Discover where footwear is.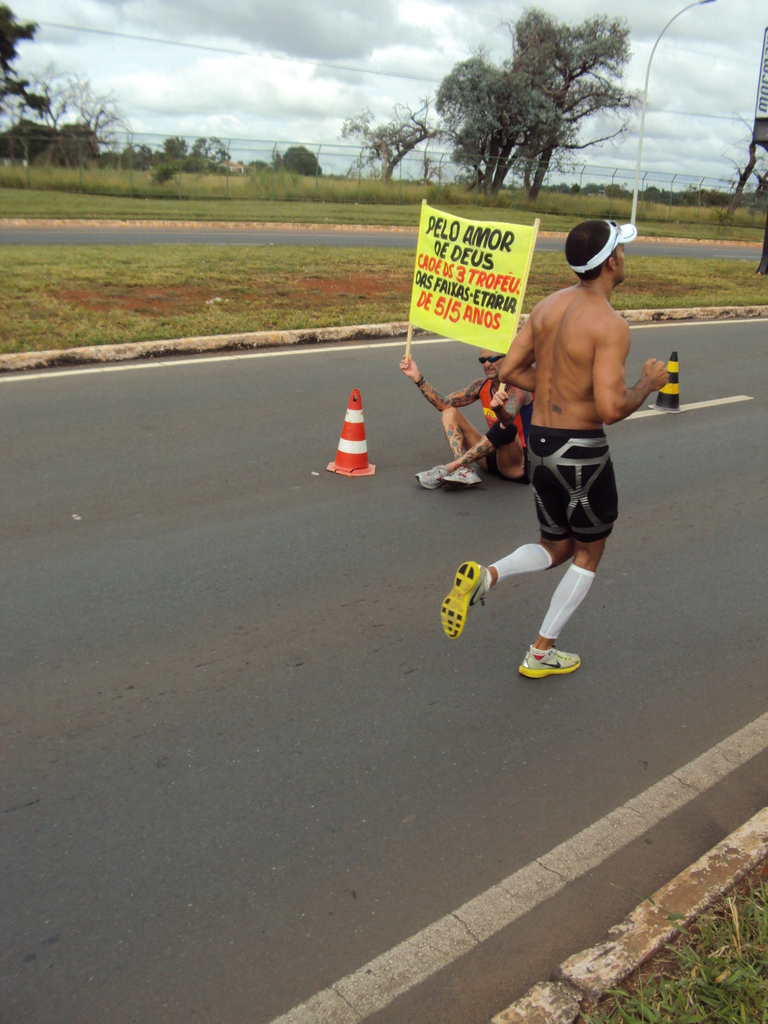
Discovered at left=417, top=467, right=453, bottom=490.
